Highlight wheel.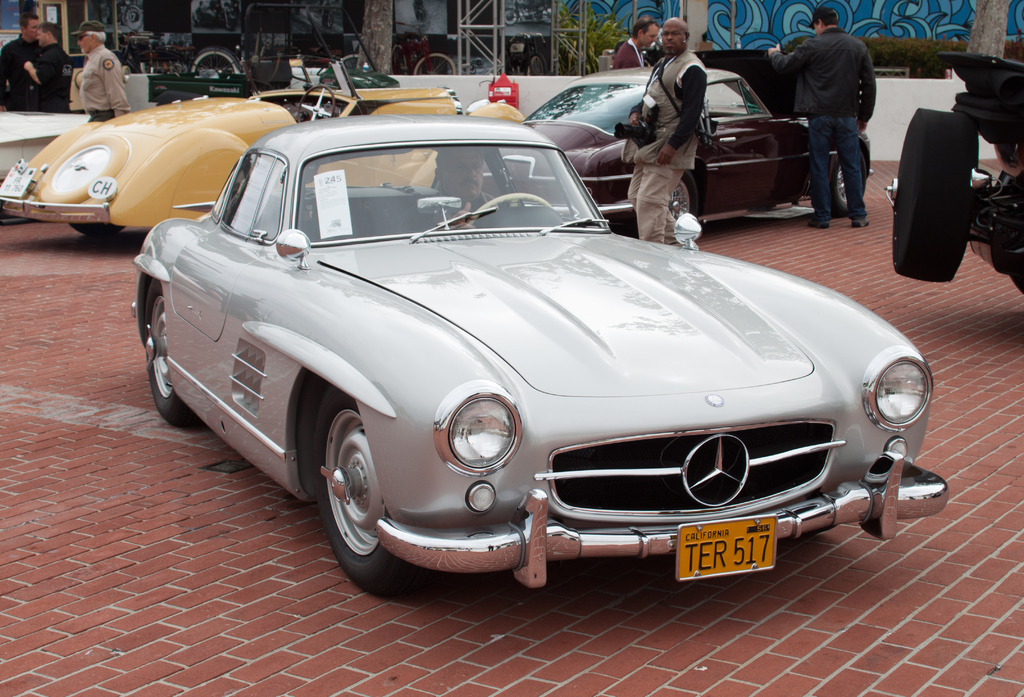
Highlighted region: BBox(526, 54, 544, 74).
